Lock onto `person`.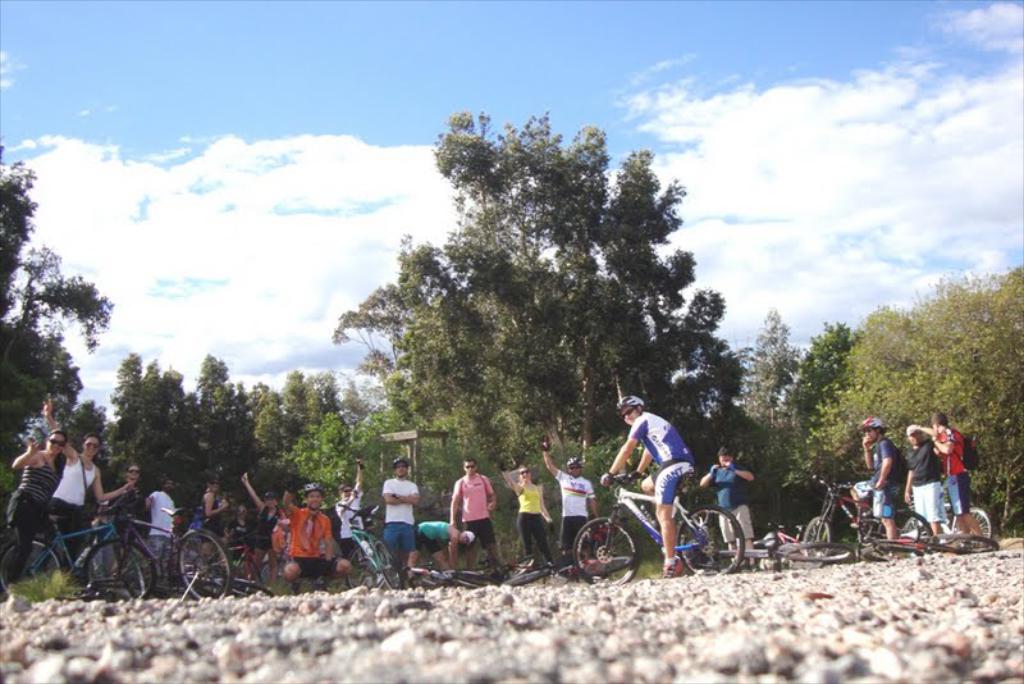
Locked: (x1=540, y1=438, x2=599, y2=567).
